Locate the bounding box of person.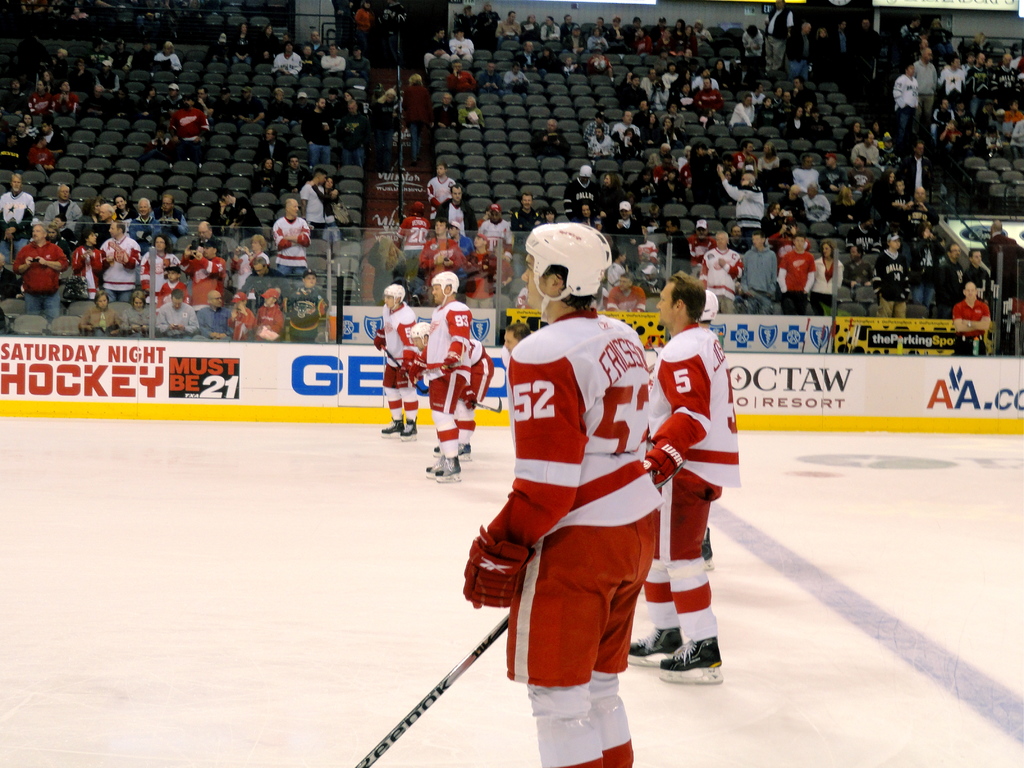
Bounding box: bbox=[155, 87, 184, 120].
